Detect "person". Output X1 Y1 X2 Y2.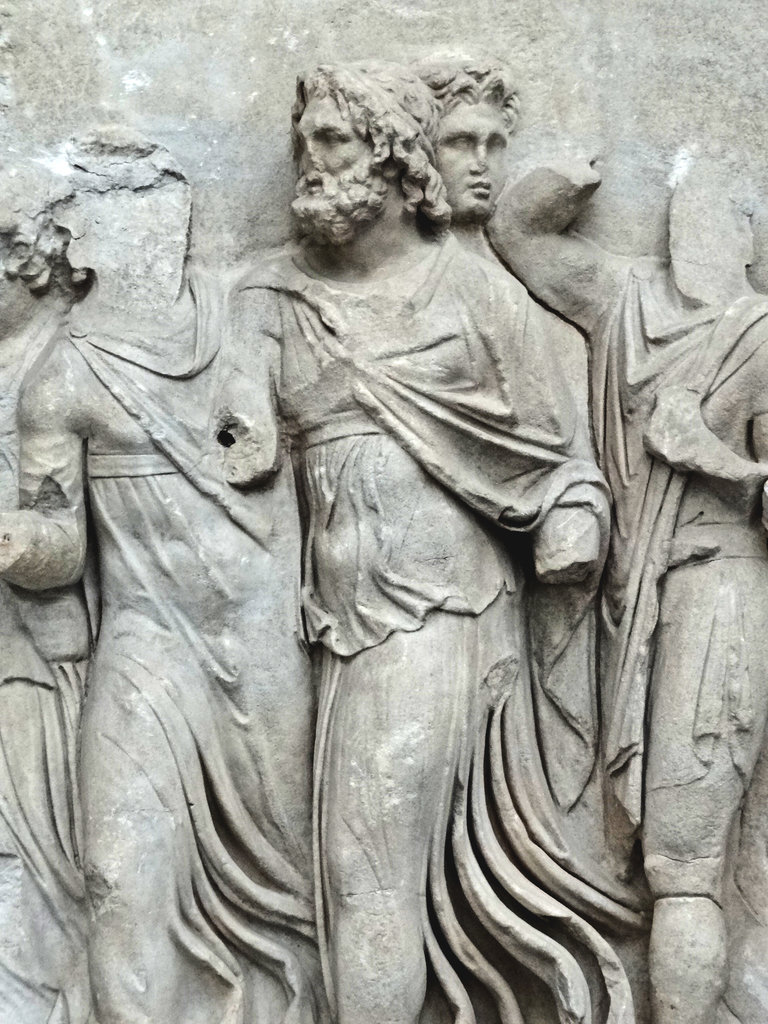
213 58 611 1018.
